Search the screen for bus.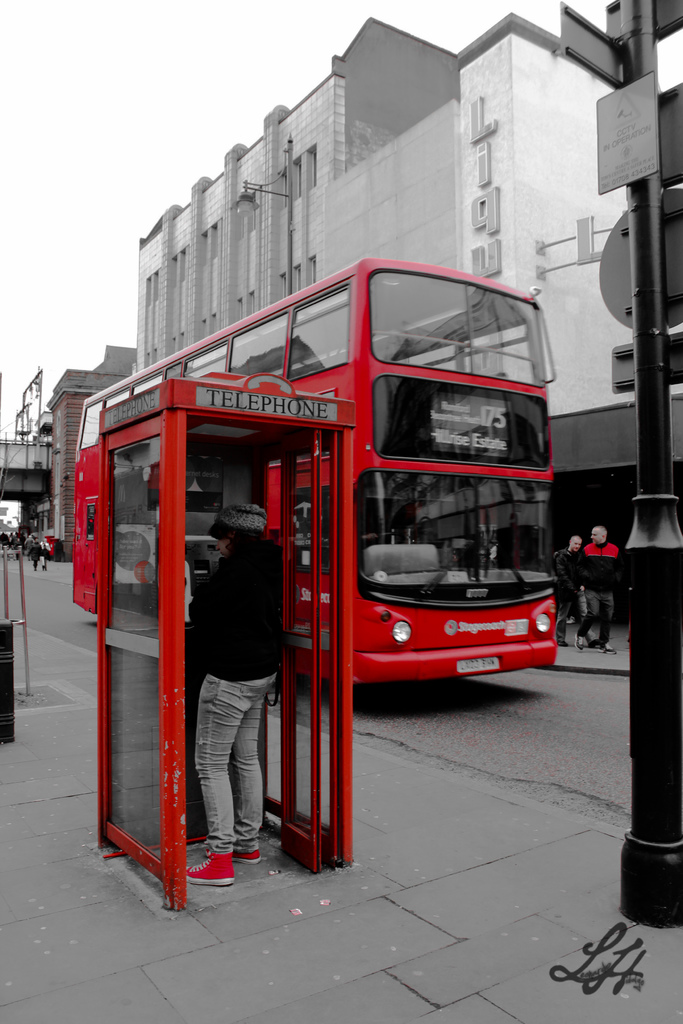
Found at detection(72, 256, 561, 686).
